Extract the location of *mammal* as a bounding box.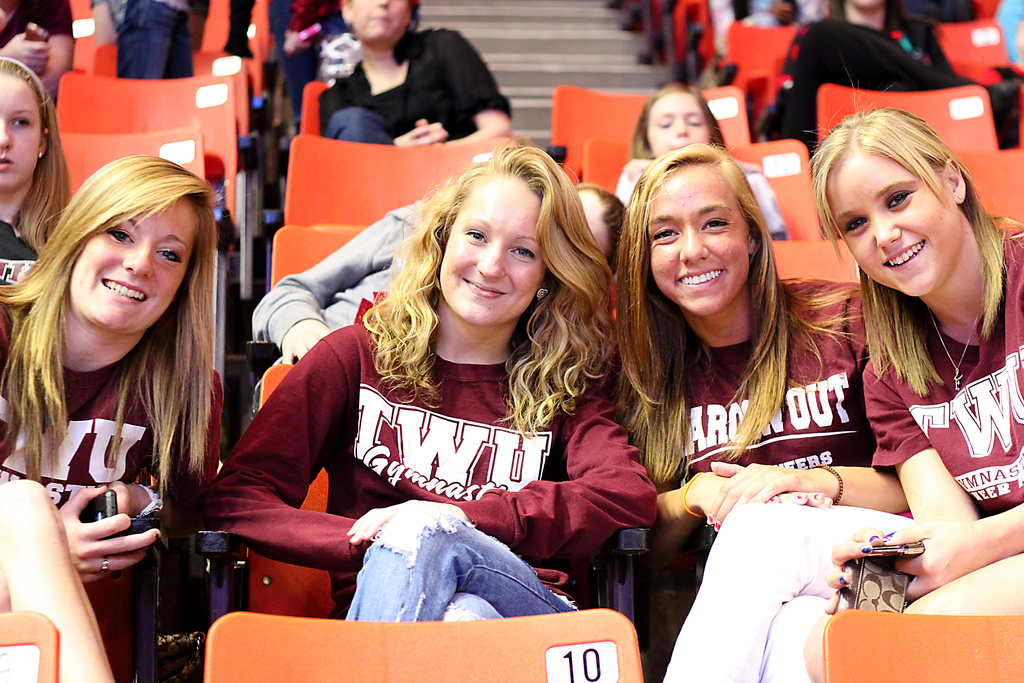
box(0, 149, 228, 682).
